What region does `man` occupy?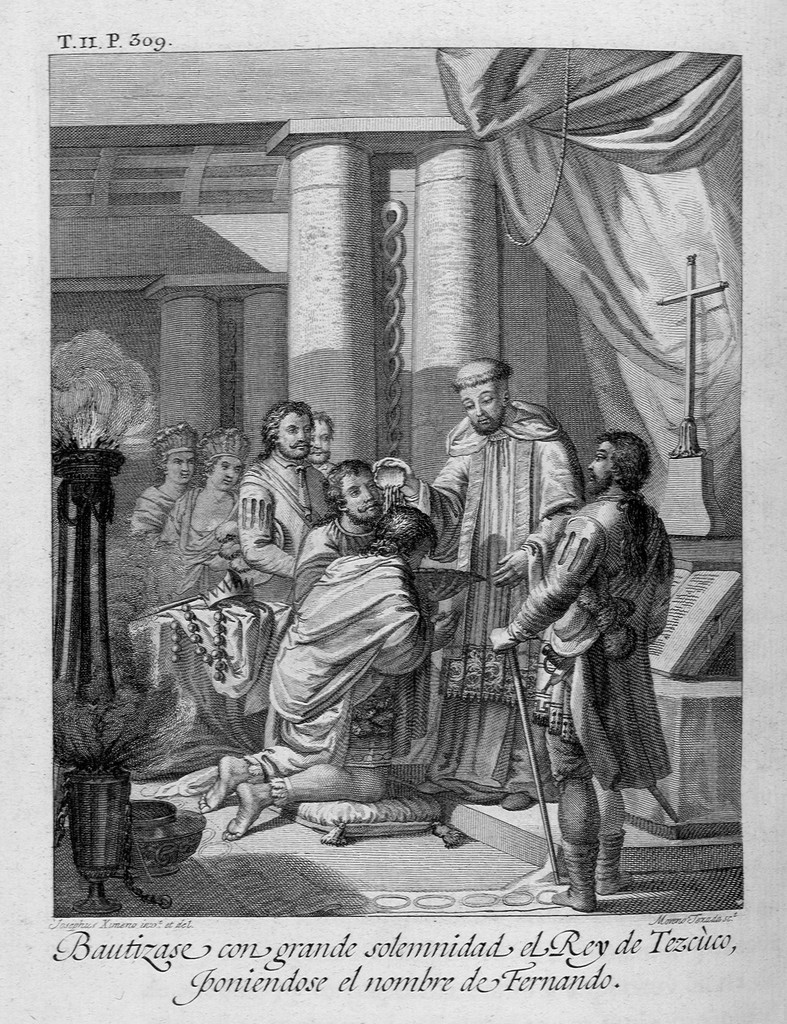
box(370, 352, 585, 805).
